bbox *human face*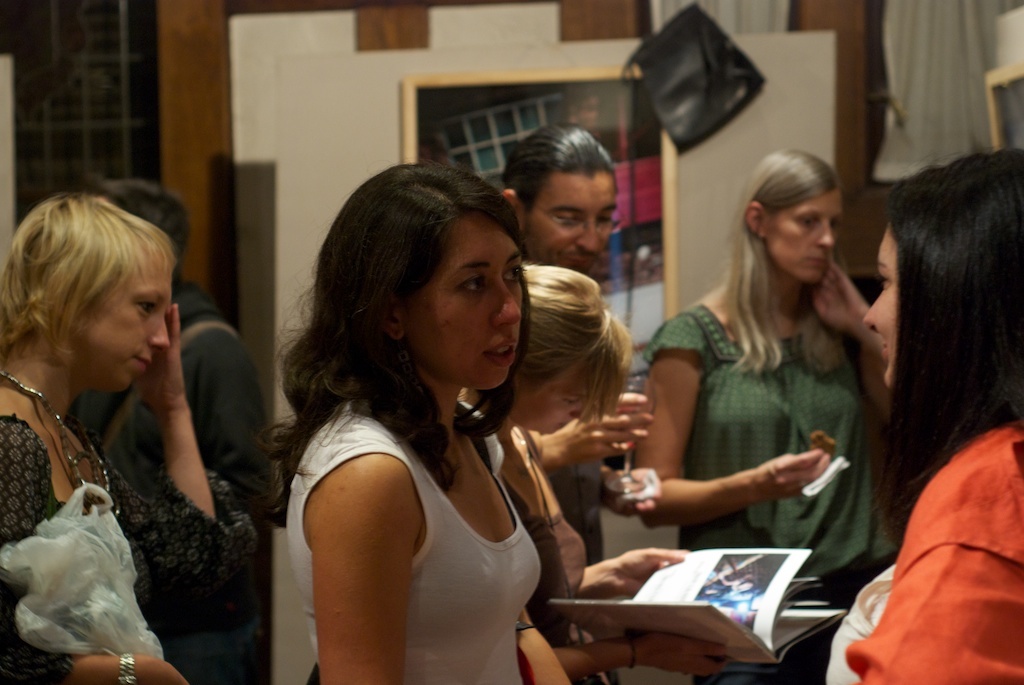
Rect(524, 176, 611, 260)
